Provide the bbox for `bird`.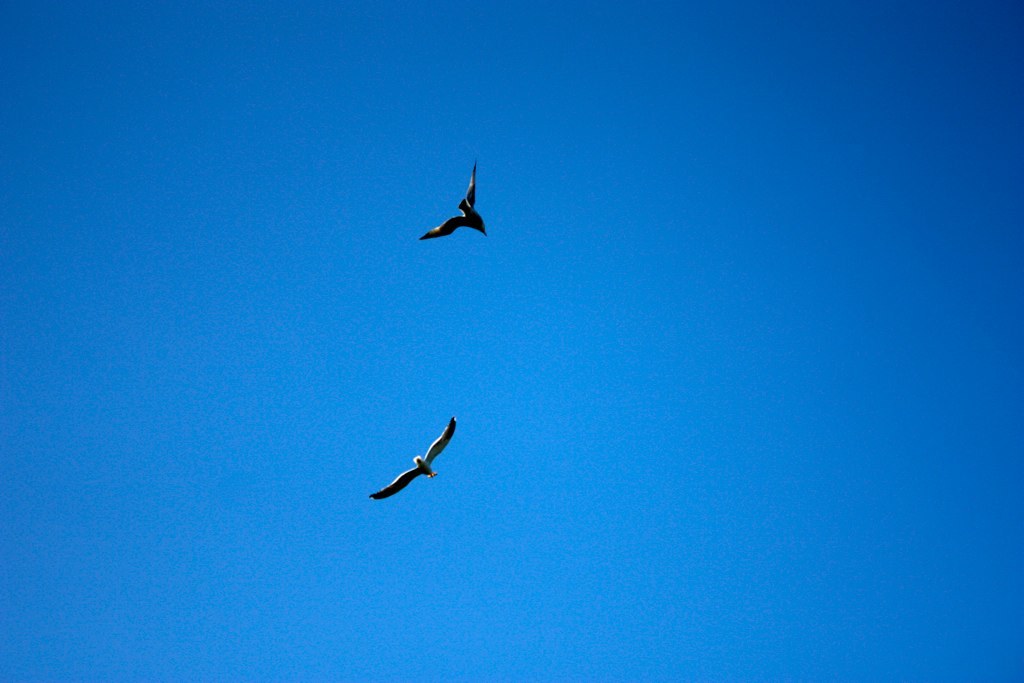
371:417:462:503.
